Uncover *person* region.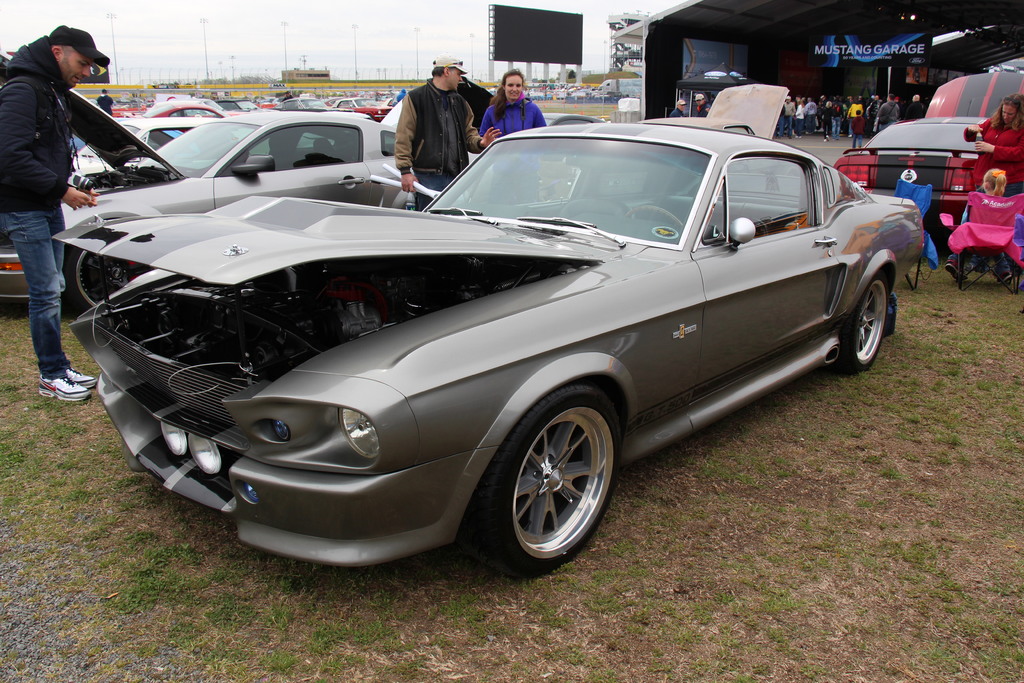
Uncovered: 957:94:1021:202.
